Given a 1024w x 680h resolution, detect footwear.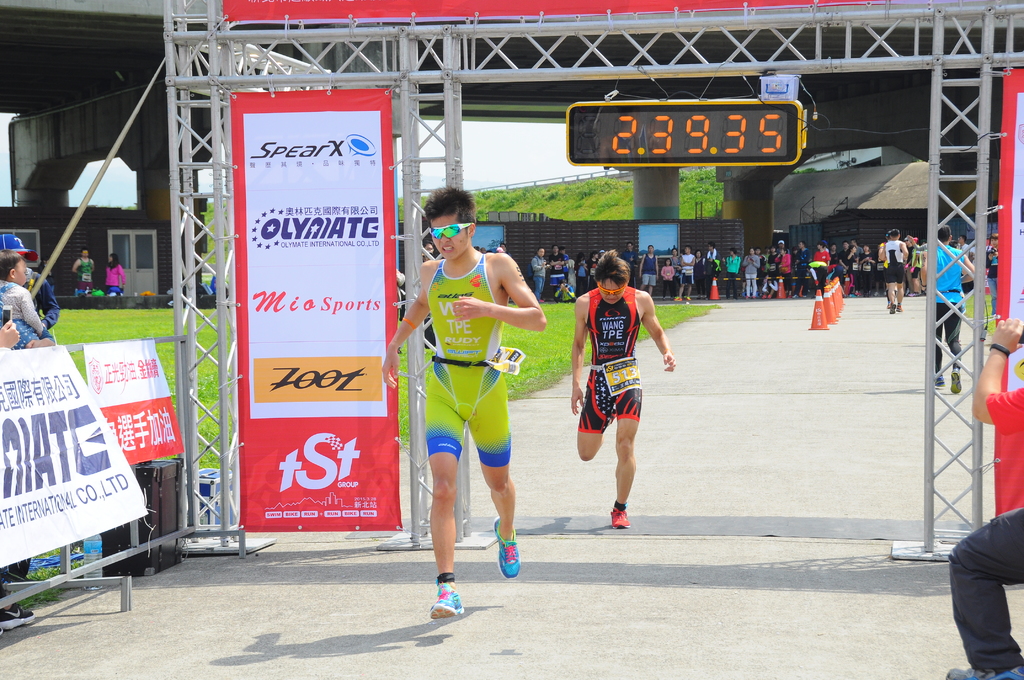
(950, 369, 959, 393).
